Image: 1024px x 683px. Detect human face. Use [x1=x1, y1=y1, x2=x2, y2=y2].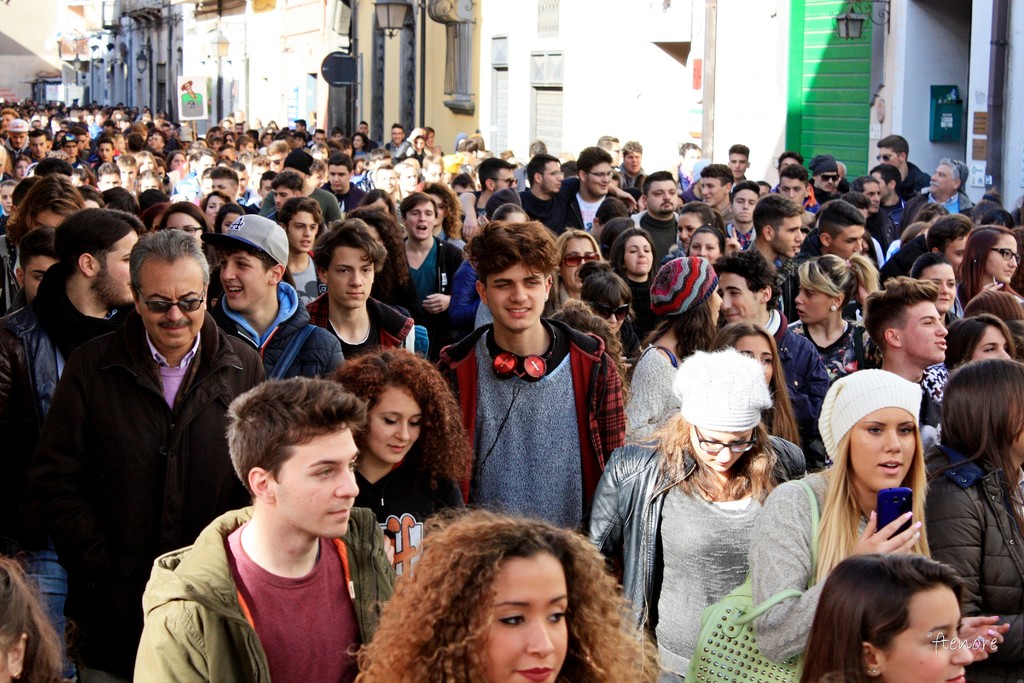
[x1=273, y1=420, x2=362, y2=541].
